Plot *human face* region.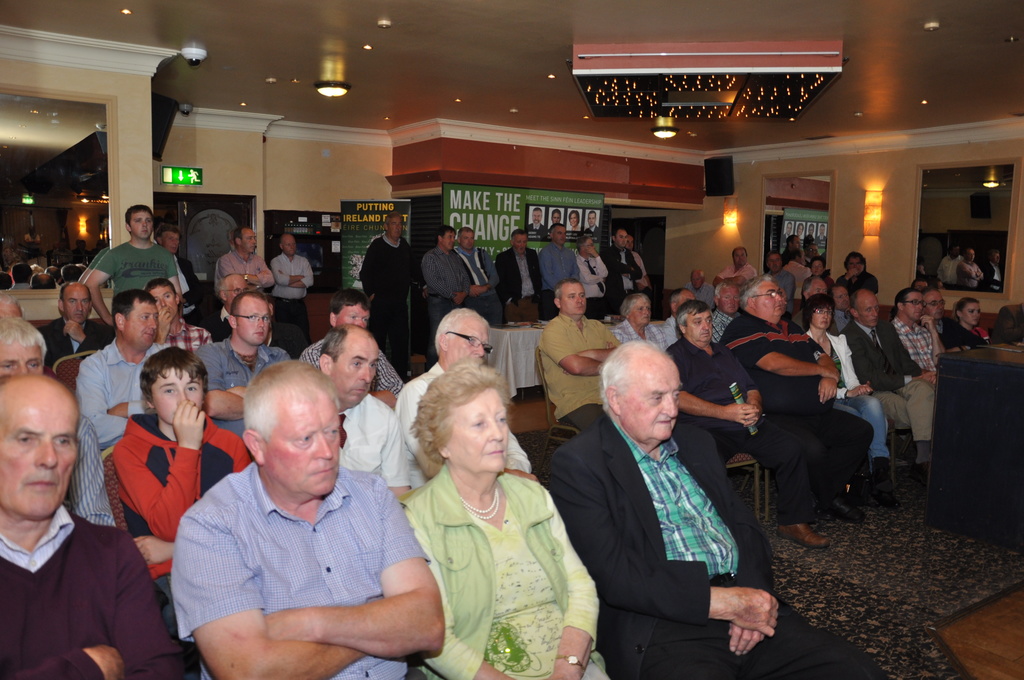
Plotted at 717, 289, 740, 314.
